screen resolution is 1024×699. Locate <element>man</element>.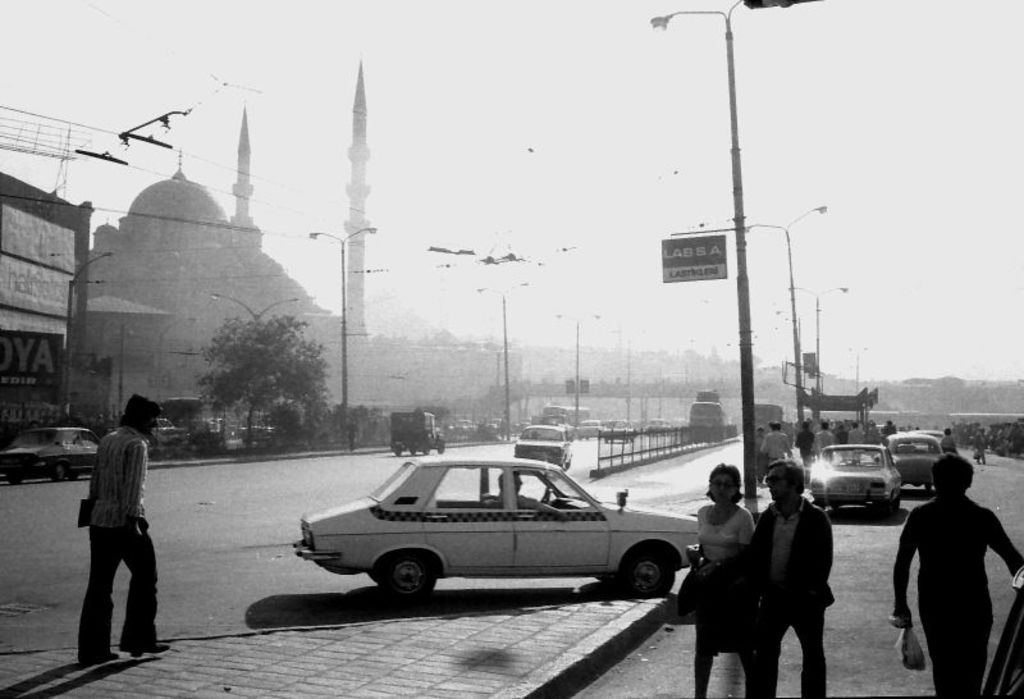
<box>73,388,173,664</box>.
